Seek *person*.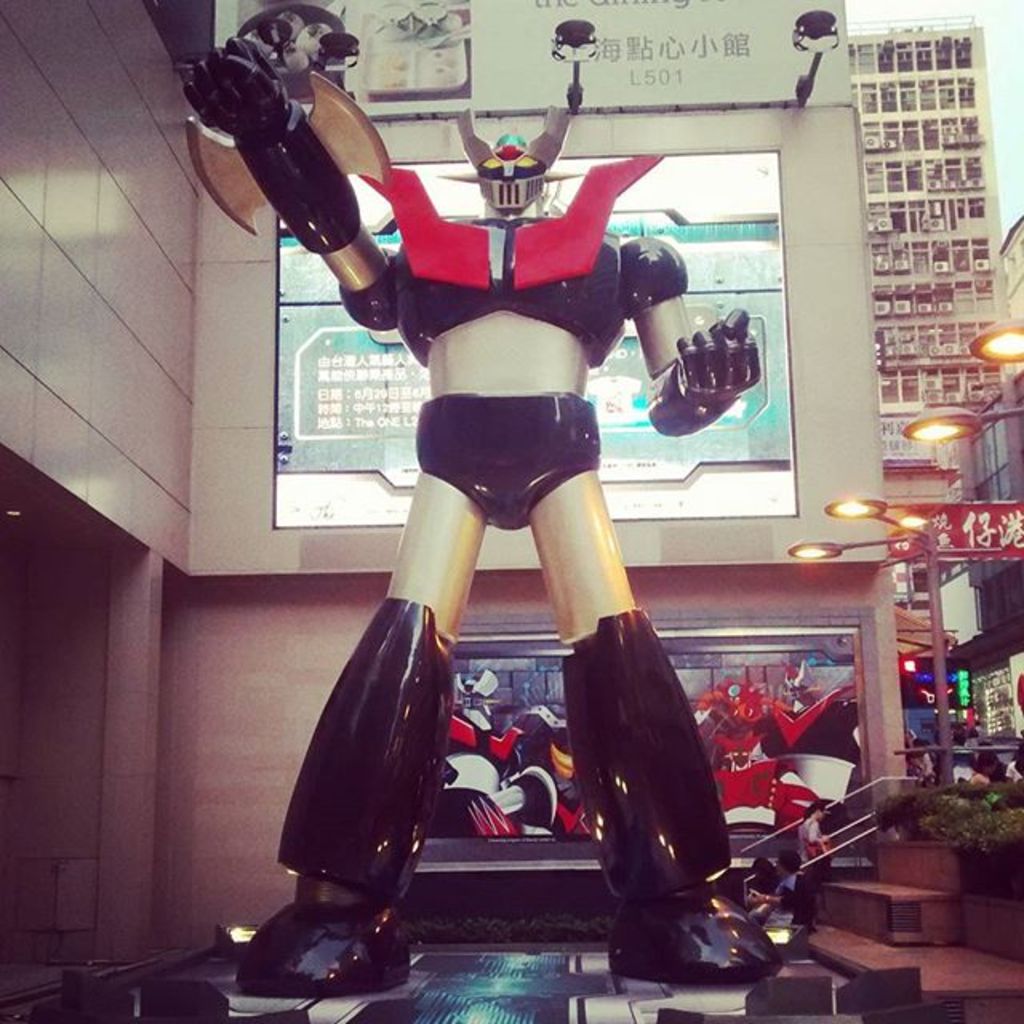
left=258, top=94, right=678, bottom=938.
